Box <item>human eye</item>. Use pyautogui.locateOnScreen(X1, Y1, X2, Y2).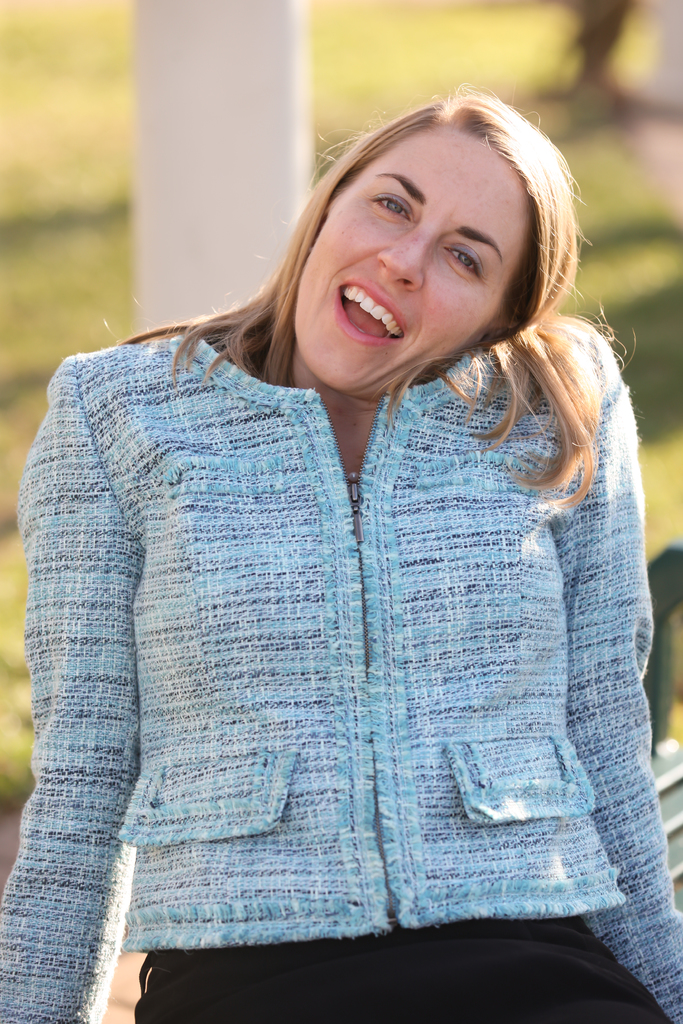
pyautogui.locateOnScreen(442, 244, 481, 278).
